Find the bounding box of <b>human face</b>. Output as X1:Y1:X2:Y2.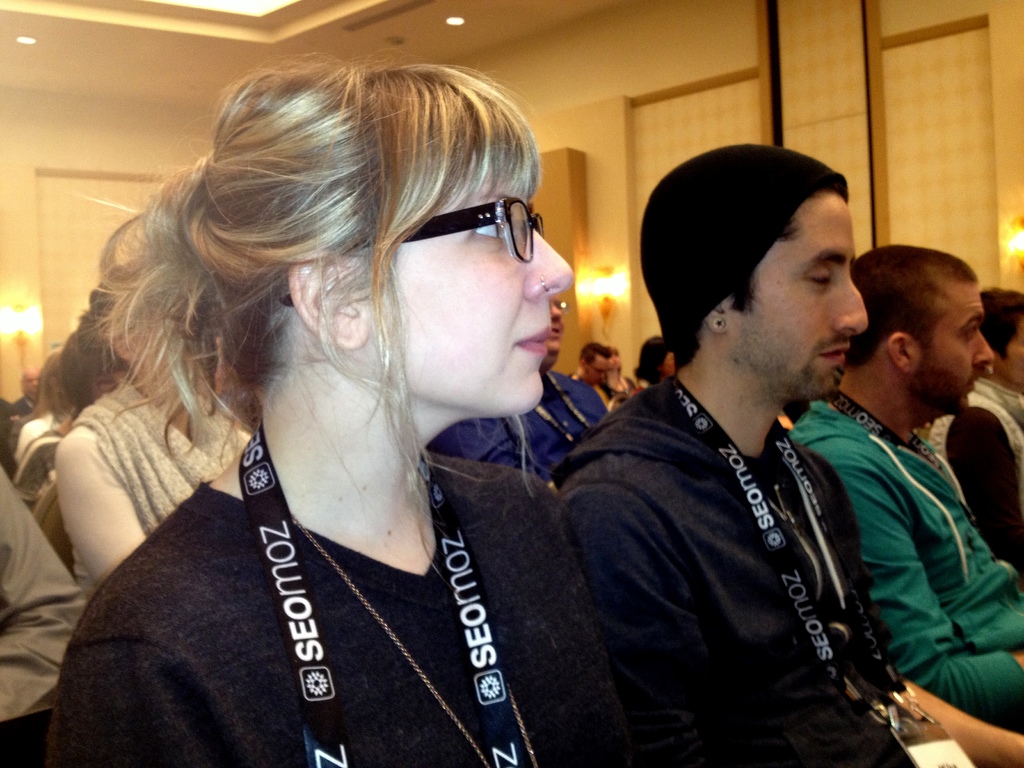
724:198:870:404.
